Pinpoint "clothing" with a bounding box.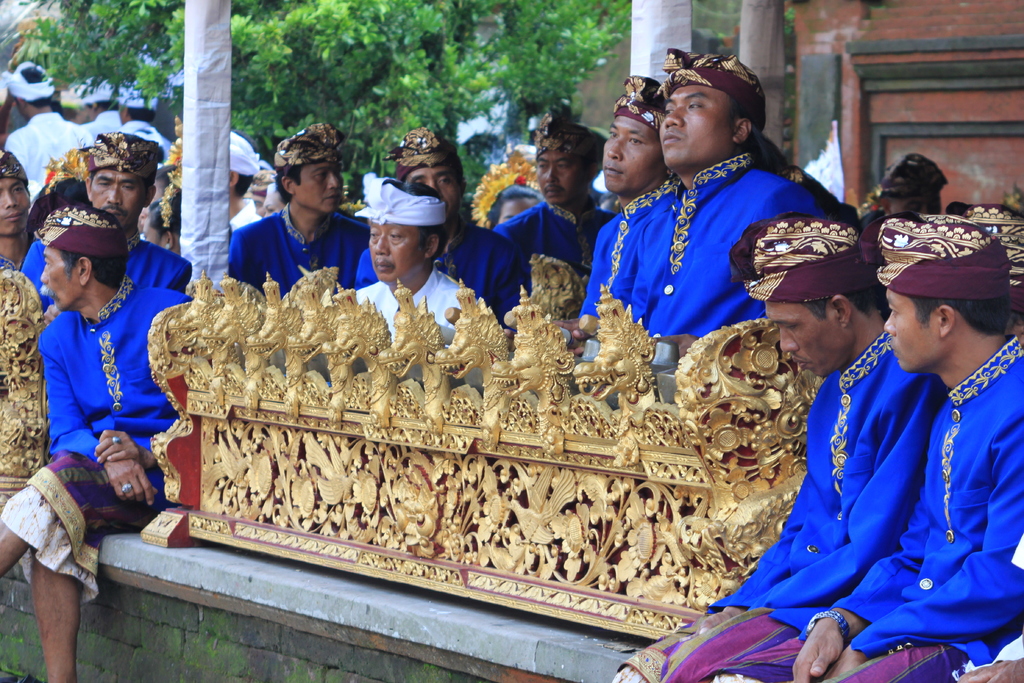
l=355, t=264, r=472, b=345.
